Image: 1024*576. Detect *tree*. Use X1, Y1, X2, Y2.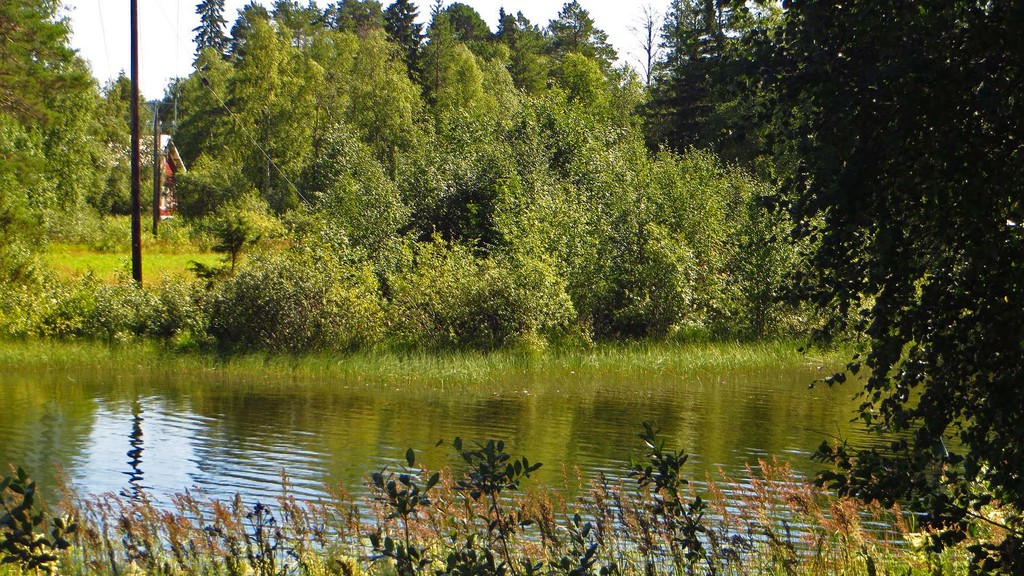
727, 0, 808, 144.
